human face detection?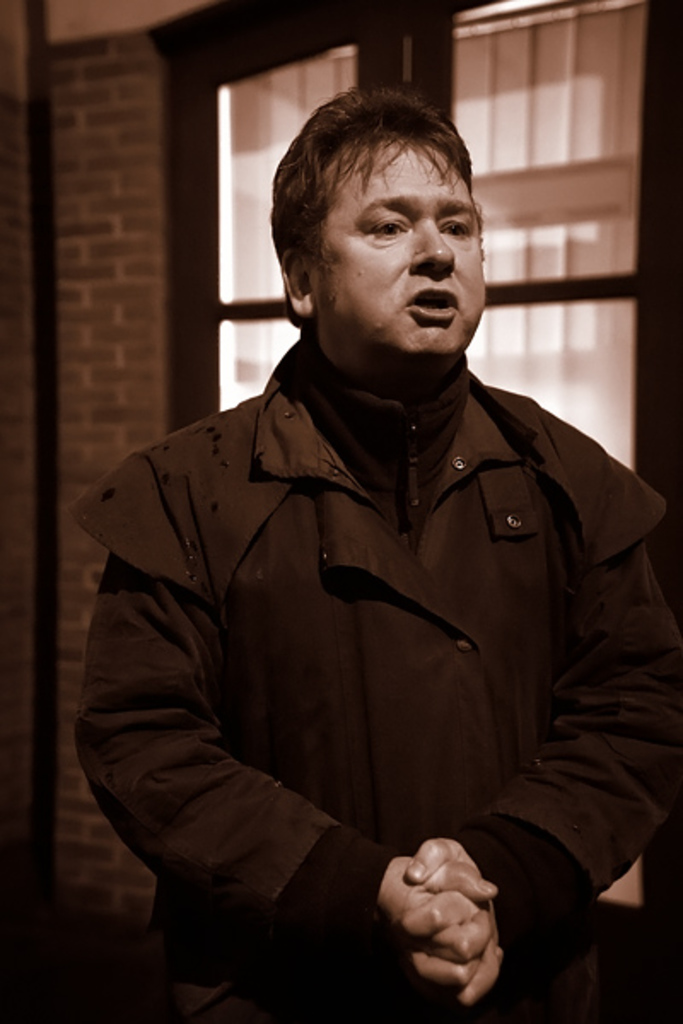
<region>307, 138, 487, 357</region>
